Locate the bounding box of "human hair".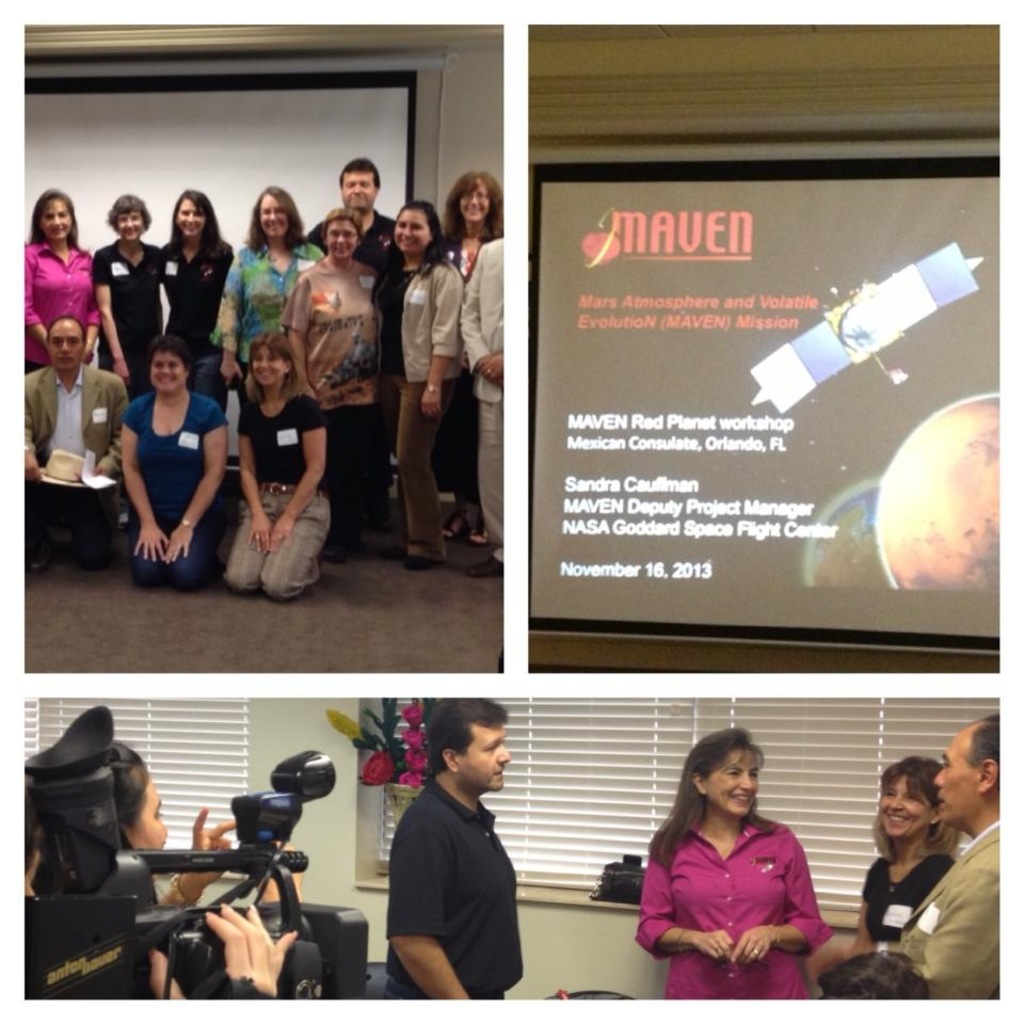
Bounding box: left=108, top=193, right=155, bottom=233.
